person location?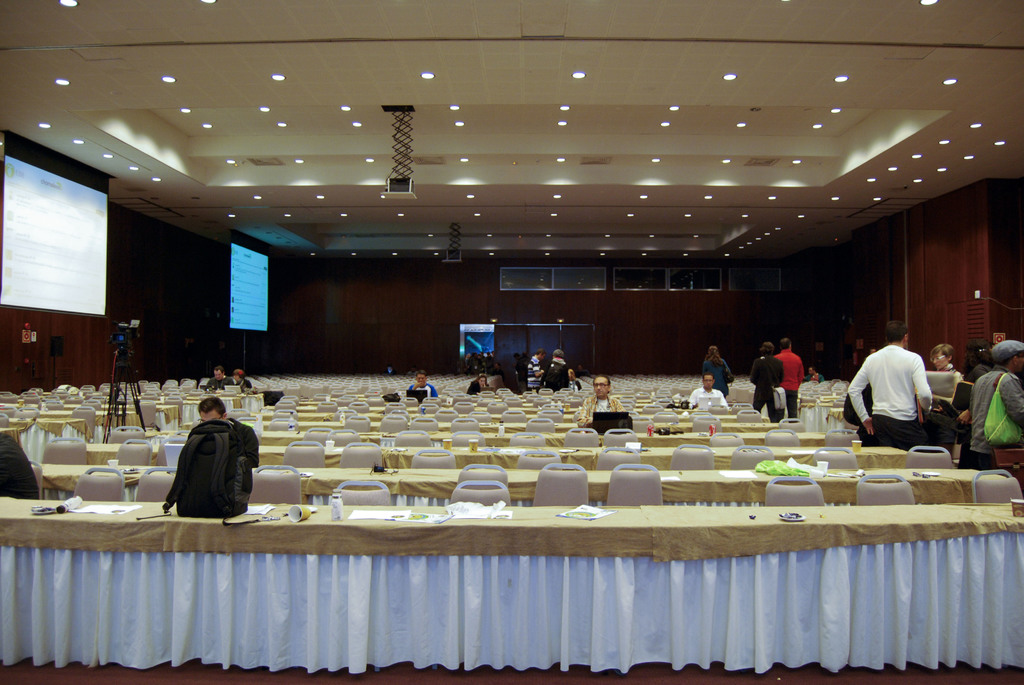
detection(972, 352, 992, 381)
